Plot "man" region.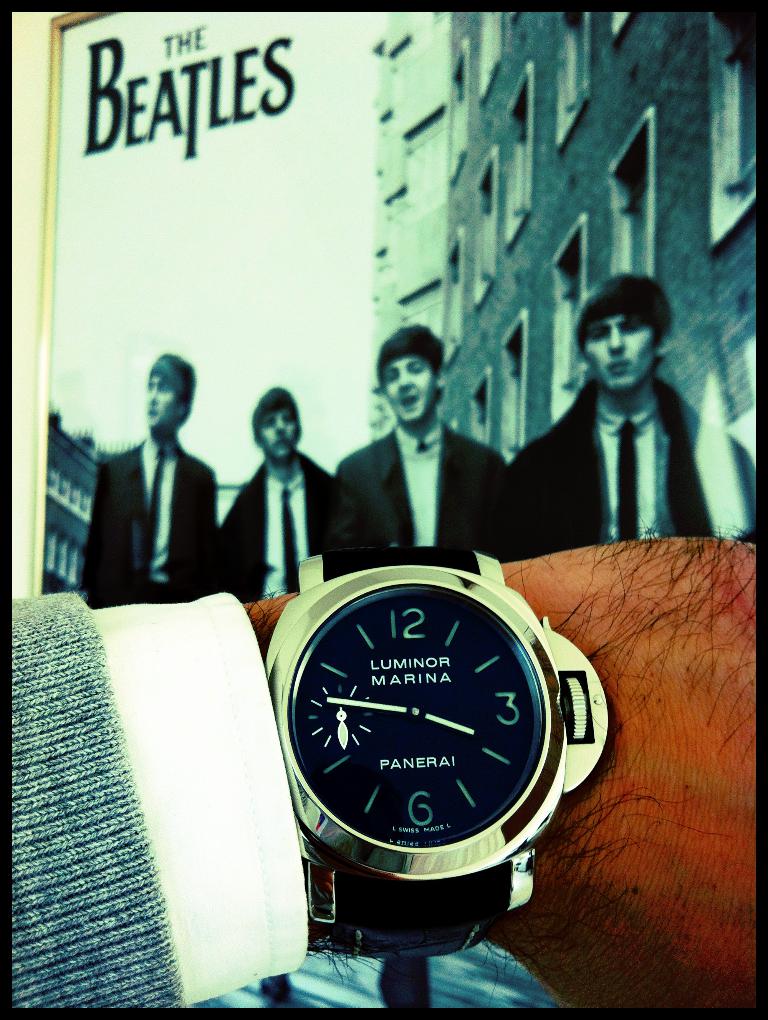
Plotted at (x1=72, y1=344, x2=221, y2=611).
